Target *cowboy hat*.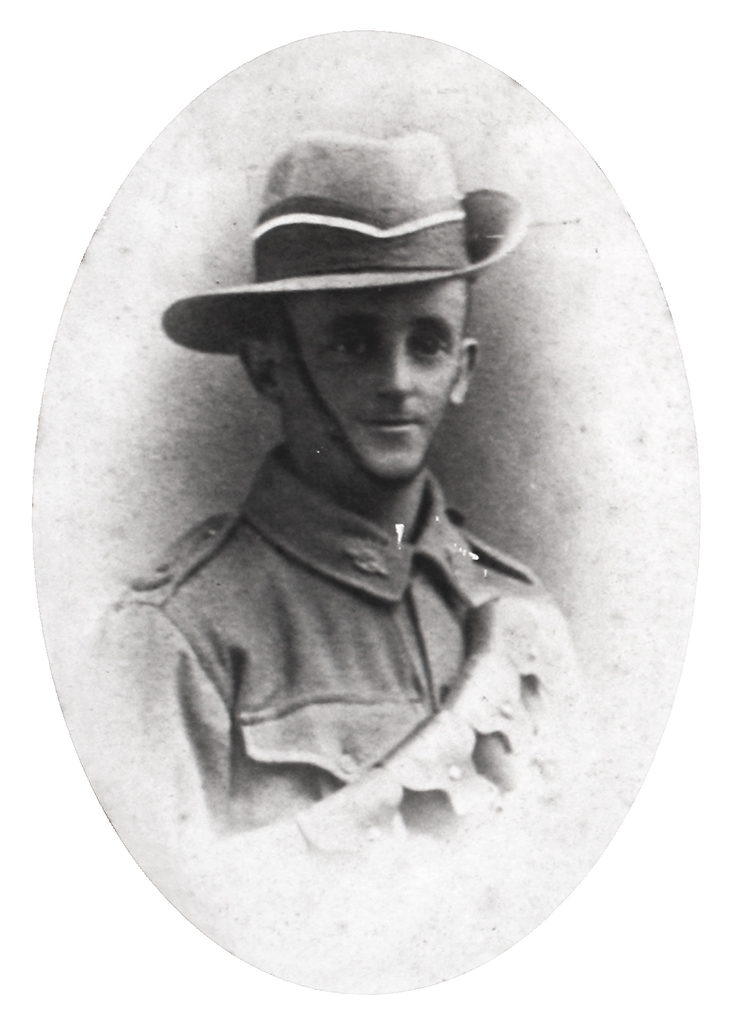
Target region: [163,120,533,481].
